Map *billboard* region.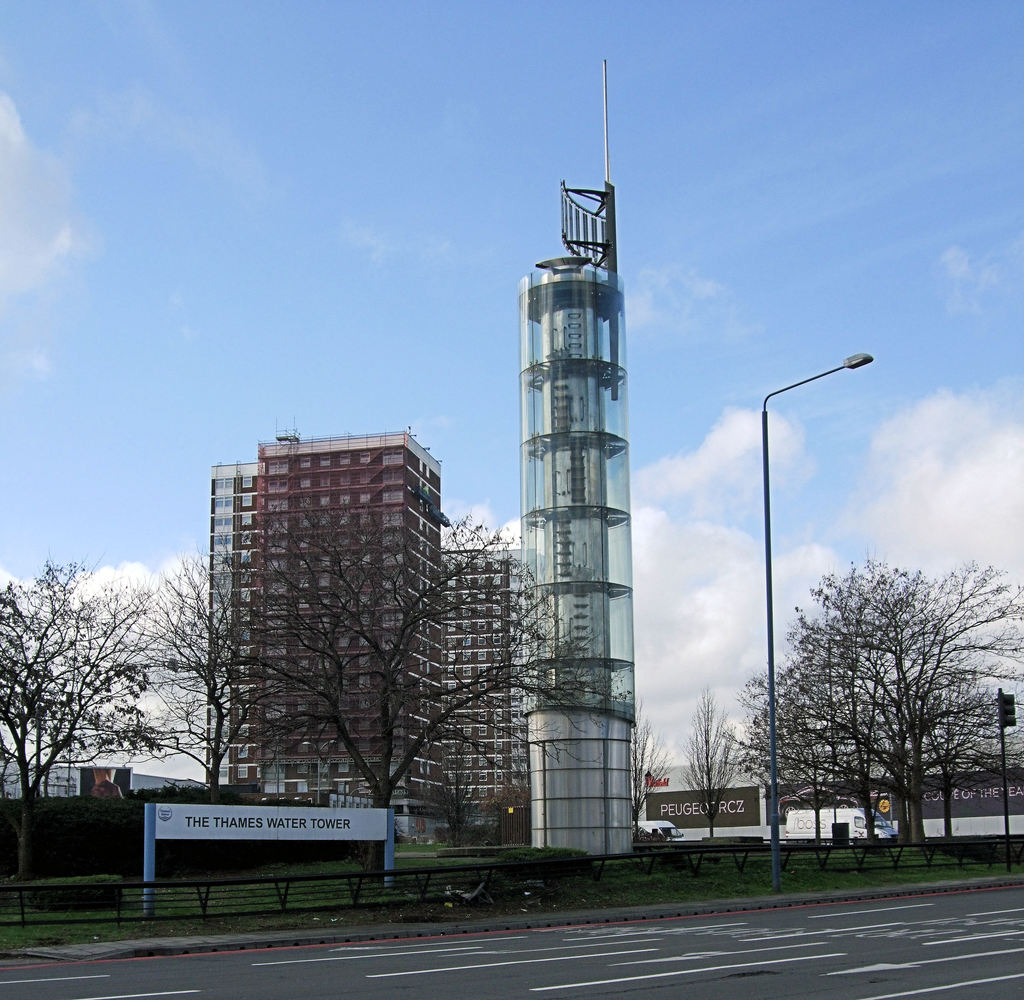
Mapped to <box>76,766,132,795</box>.
